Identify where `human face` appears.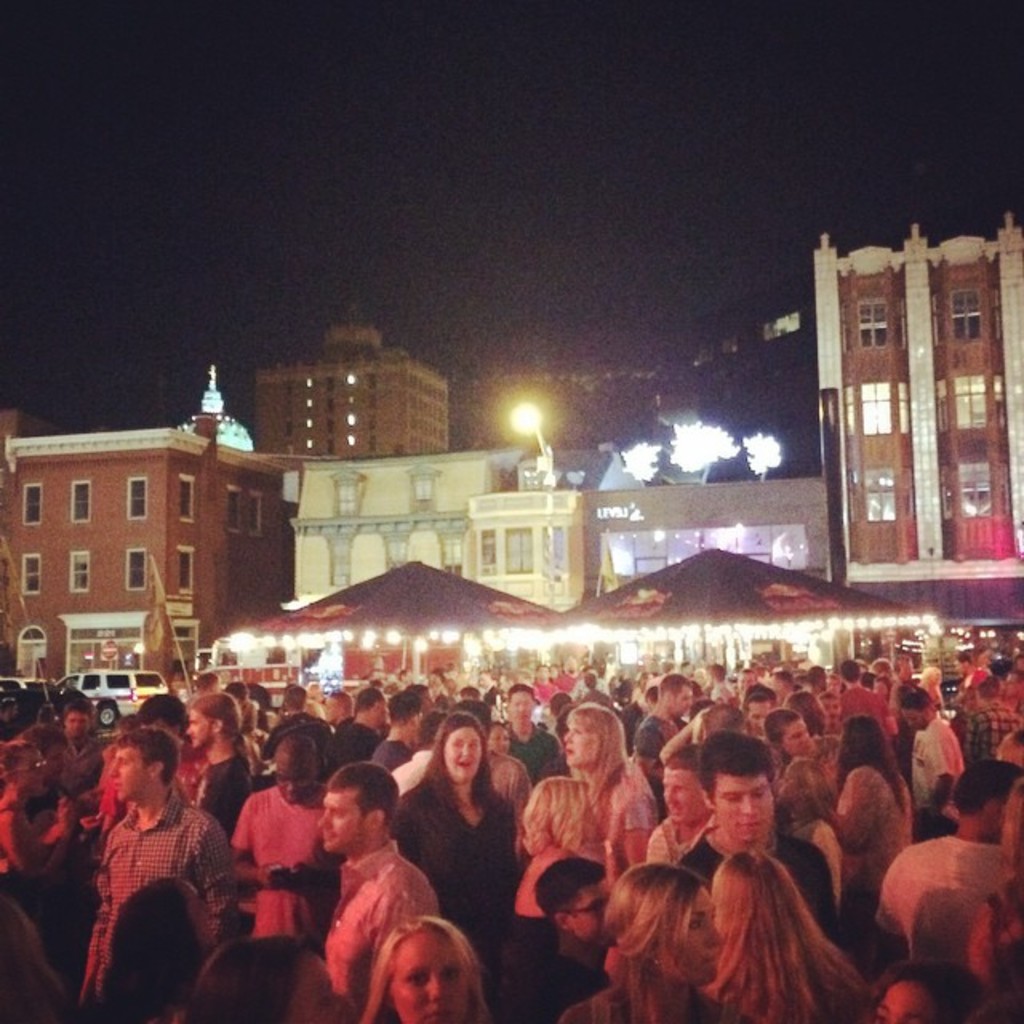
Appears at rect(955, 659, 966, 674).
